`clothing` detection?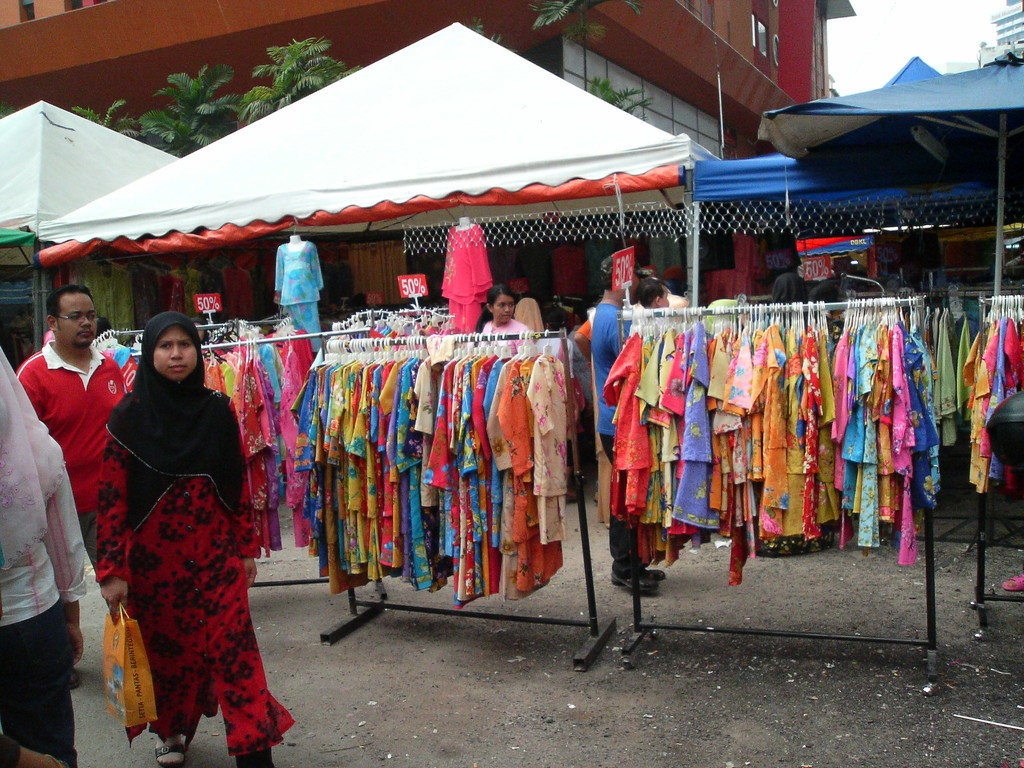
[0, 356, 89, 767]
